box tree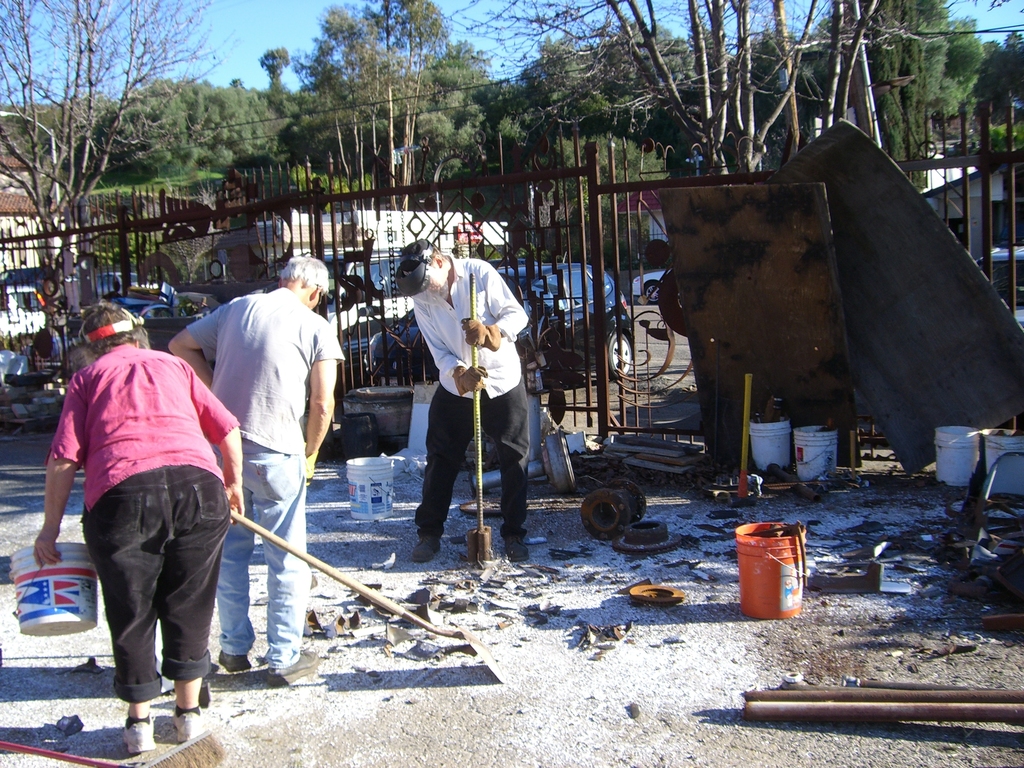
x1=896, y1=2, x2=987, y2=133
